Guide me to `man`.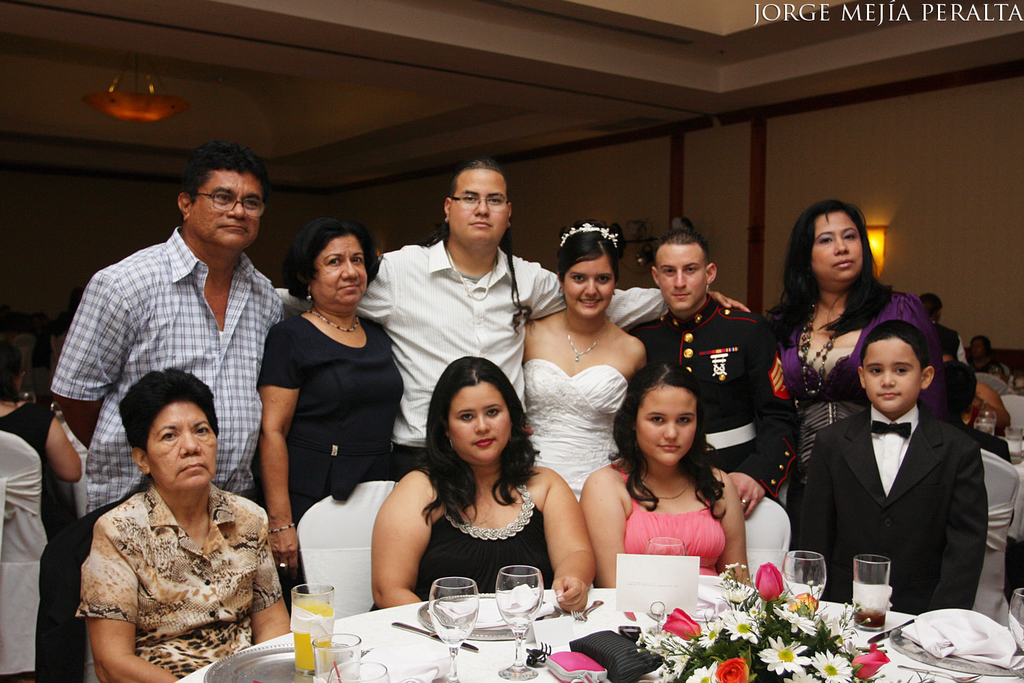
Guidance: x1=623, y1=228, x2=803, y2=515.
